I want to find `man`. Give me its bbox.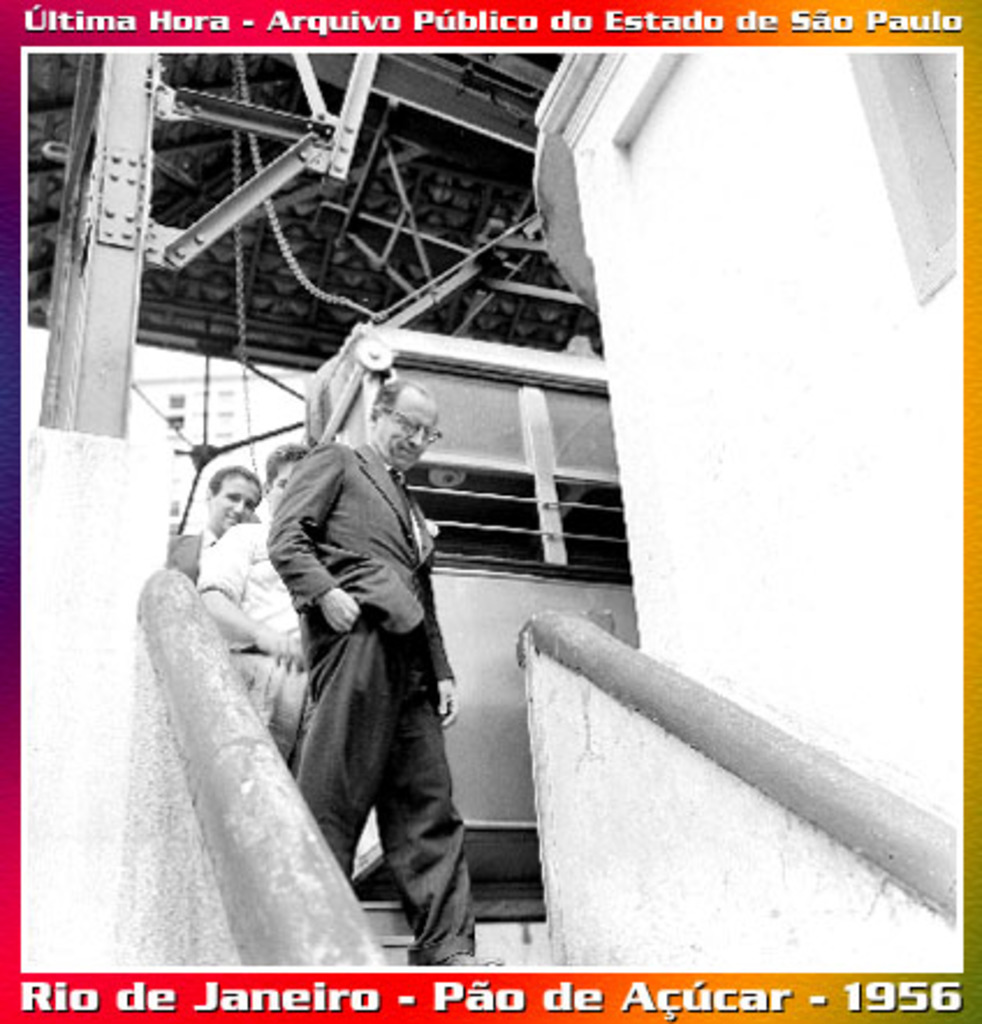
(x1=183, y1=461, x2=266, y2=570).
